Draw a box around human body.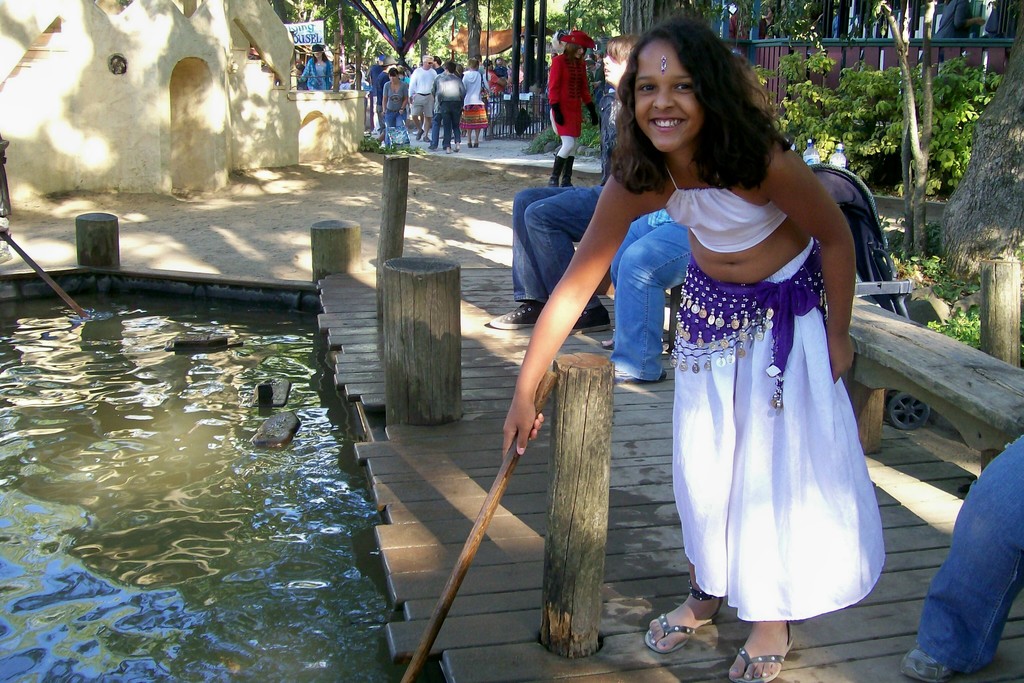
bbox(607, 209, 694, 384).
